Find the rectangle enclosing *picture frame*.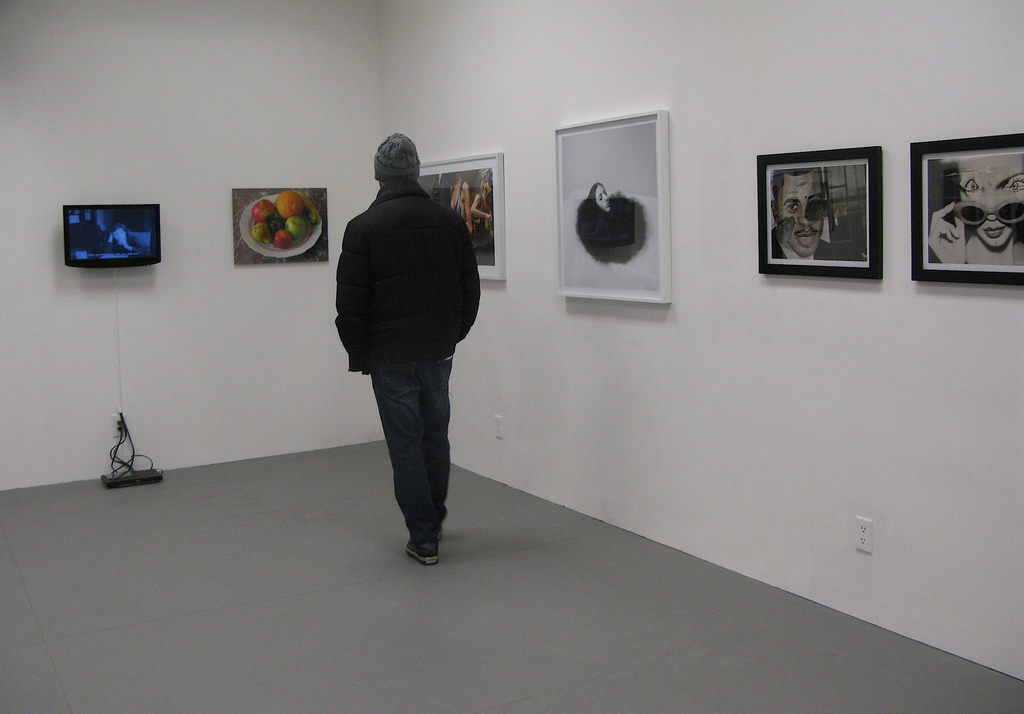
x1=905 y1=131 x2=1023 y2=282.
